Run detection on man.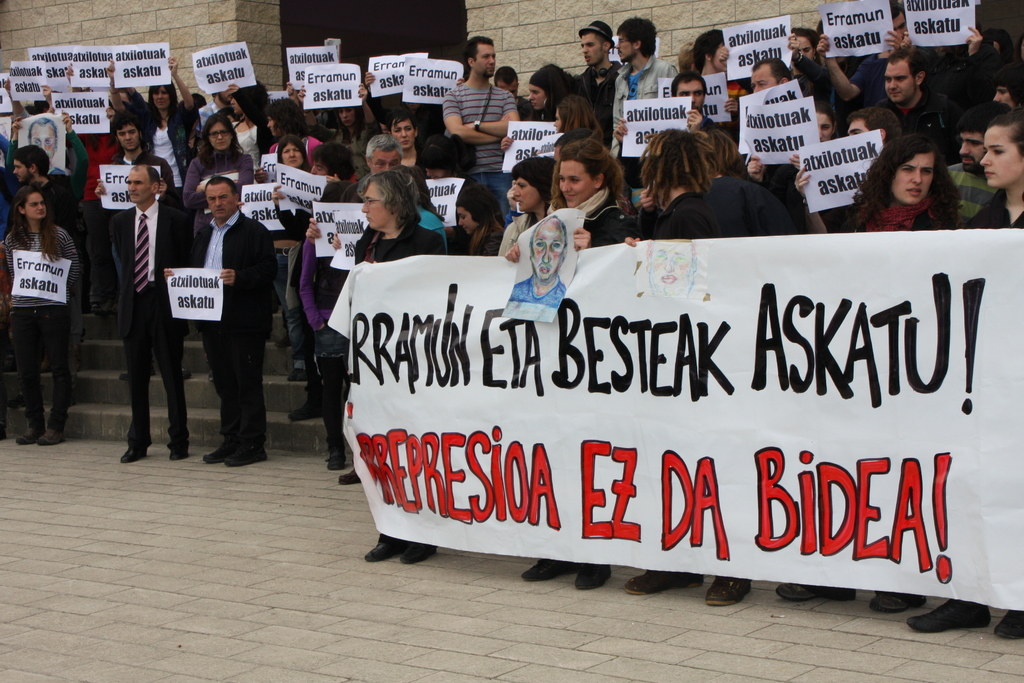
Result: rect(92, 108, 177, 383).
